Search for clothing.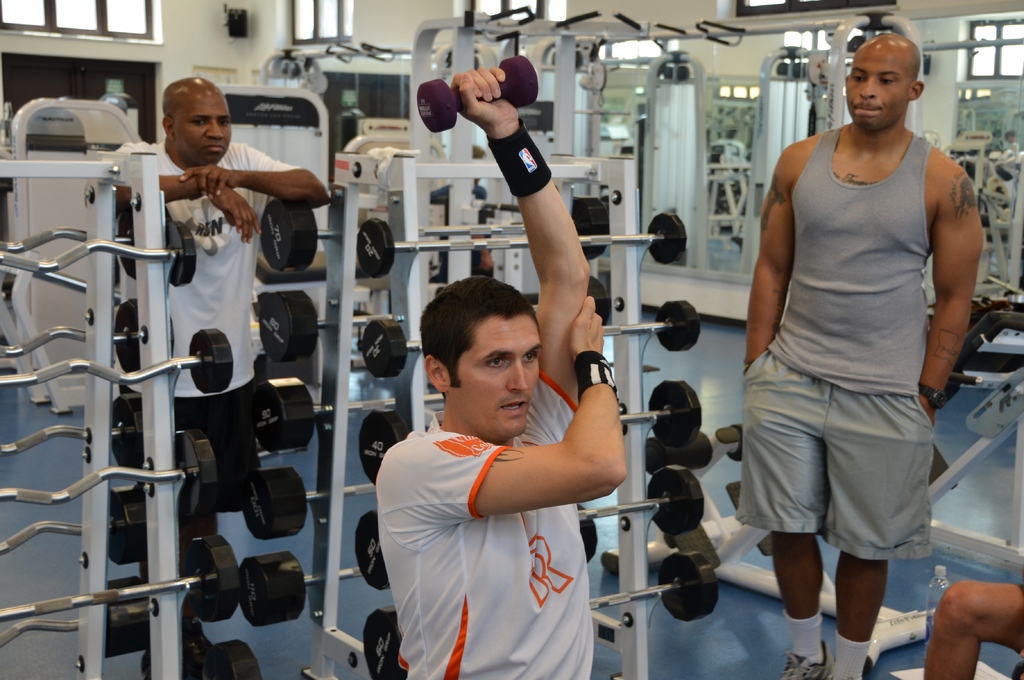
Found at [743, 119, 924, 579].
